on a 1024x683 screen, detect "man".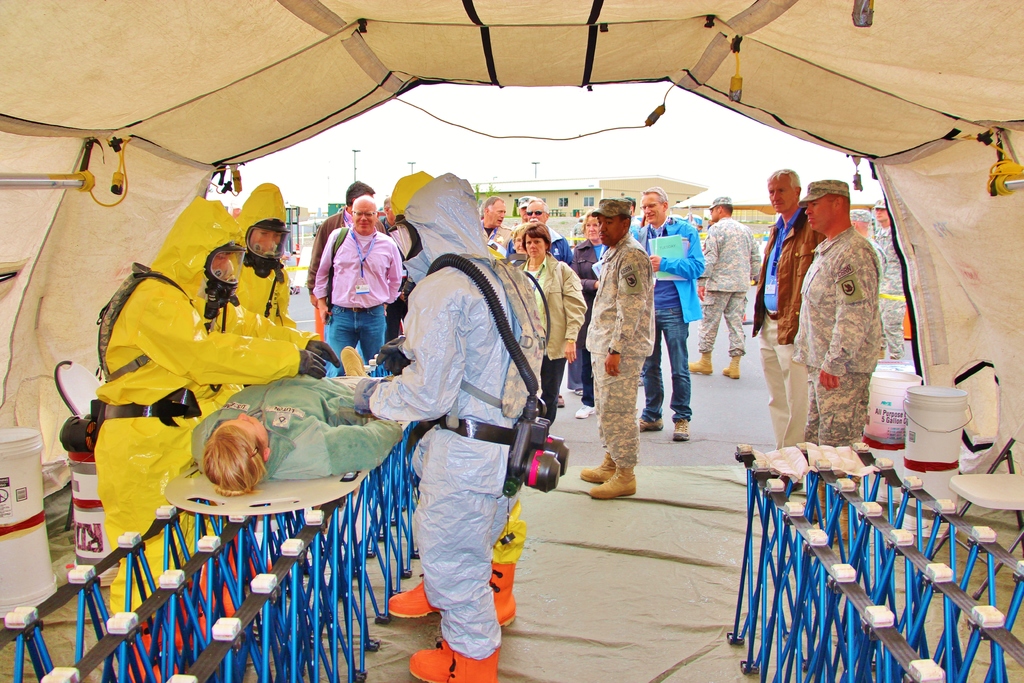
x1=369 y1=189 x2=552 y2=667.
